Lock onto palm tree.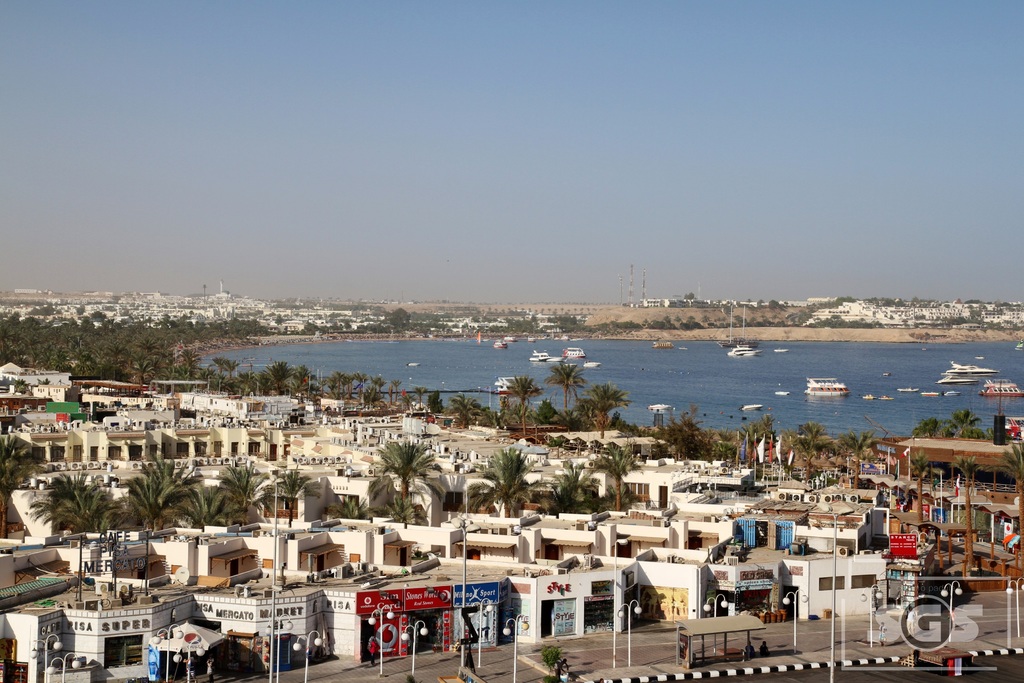
Locked: rect(141, 453, 175, 532).
